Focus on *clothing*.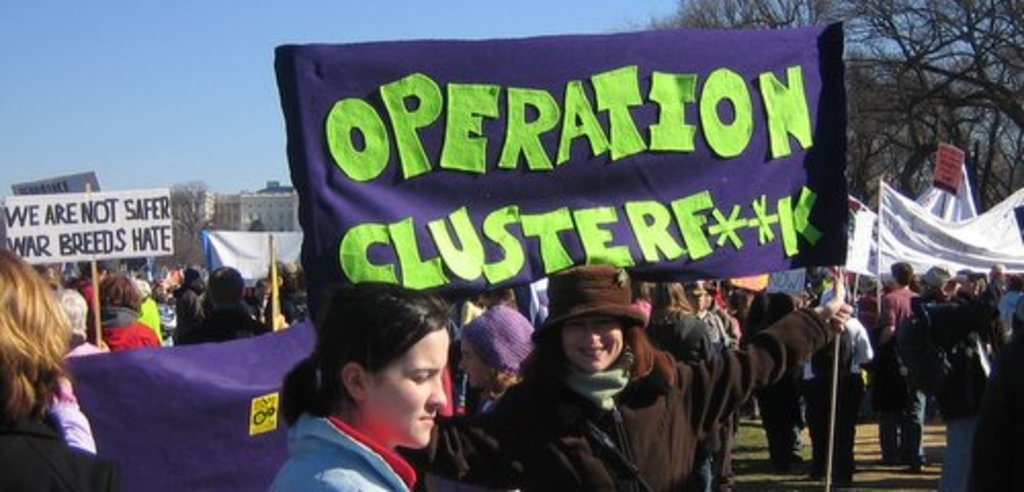
Focused at left=94, top=279, right=160, bottom=359.
